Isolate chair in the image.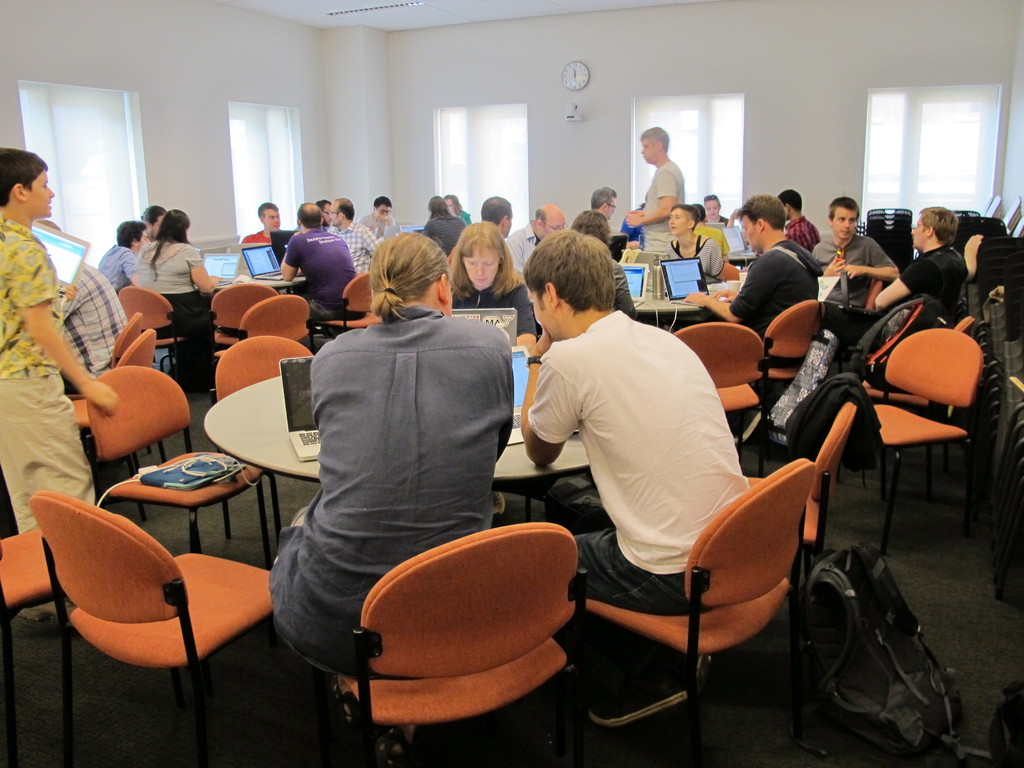
Isolated region: select_region(112, 282, 215, 393).
